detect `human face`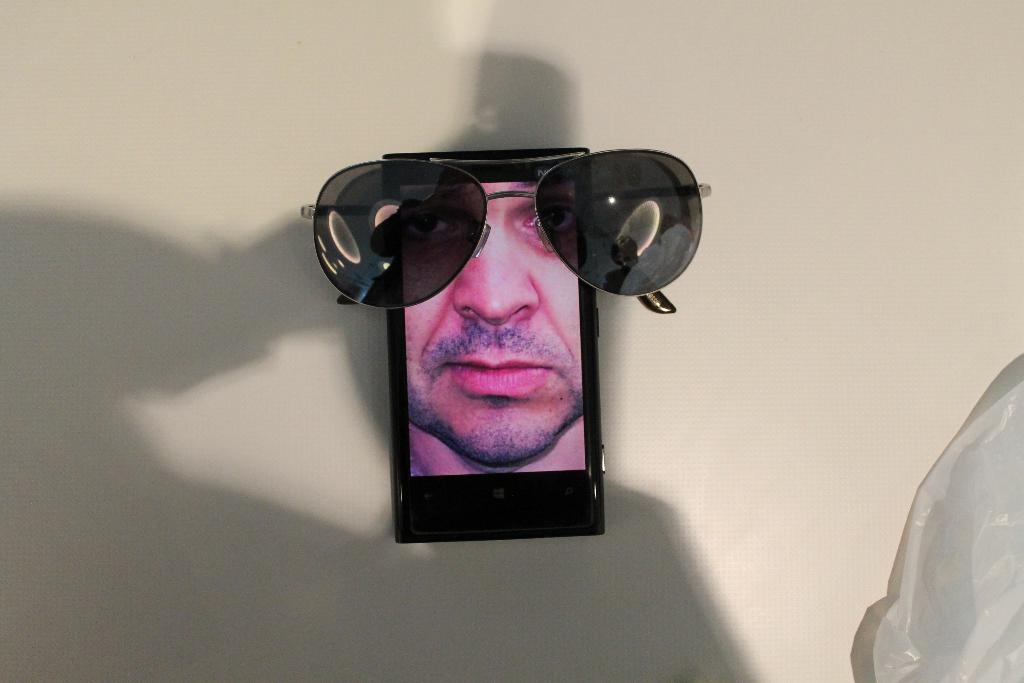
{"left": 404, "top": 181, "right": 586, "bottom": 473}
